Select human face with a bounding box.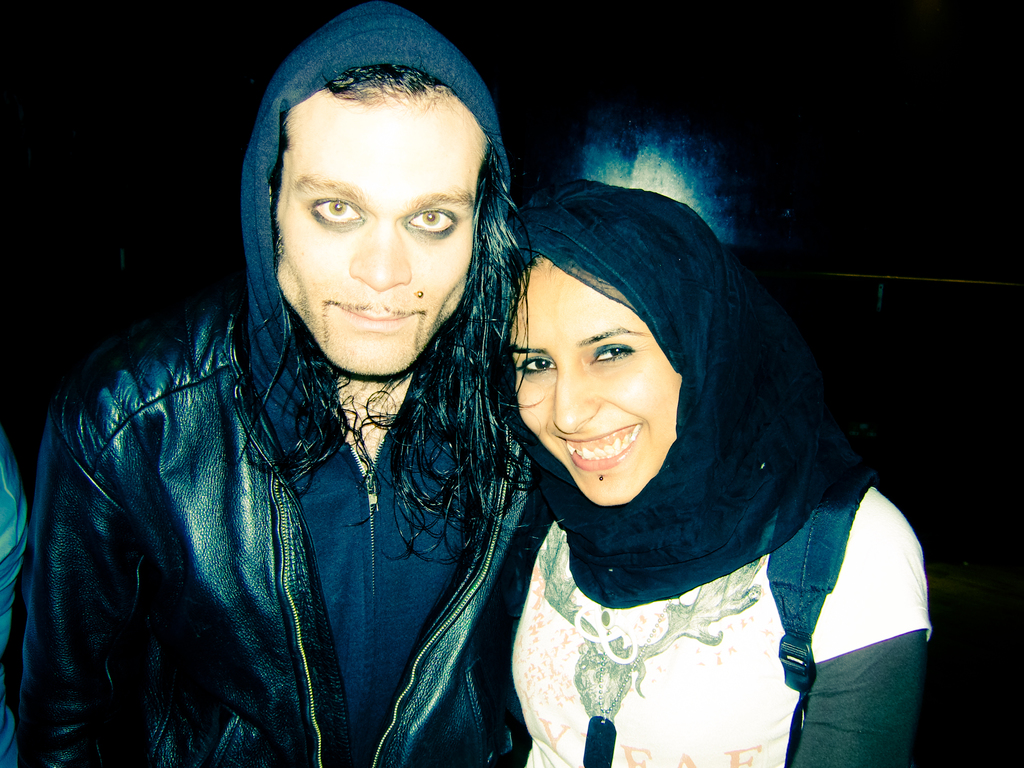
l=505, t=262, r=682, b=508.
